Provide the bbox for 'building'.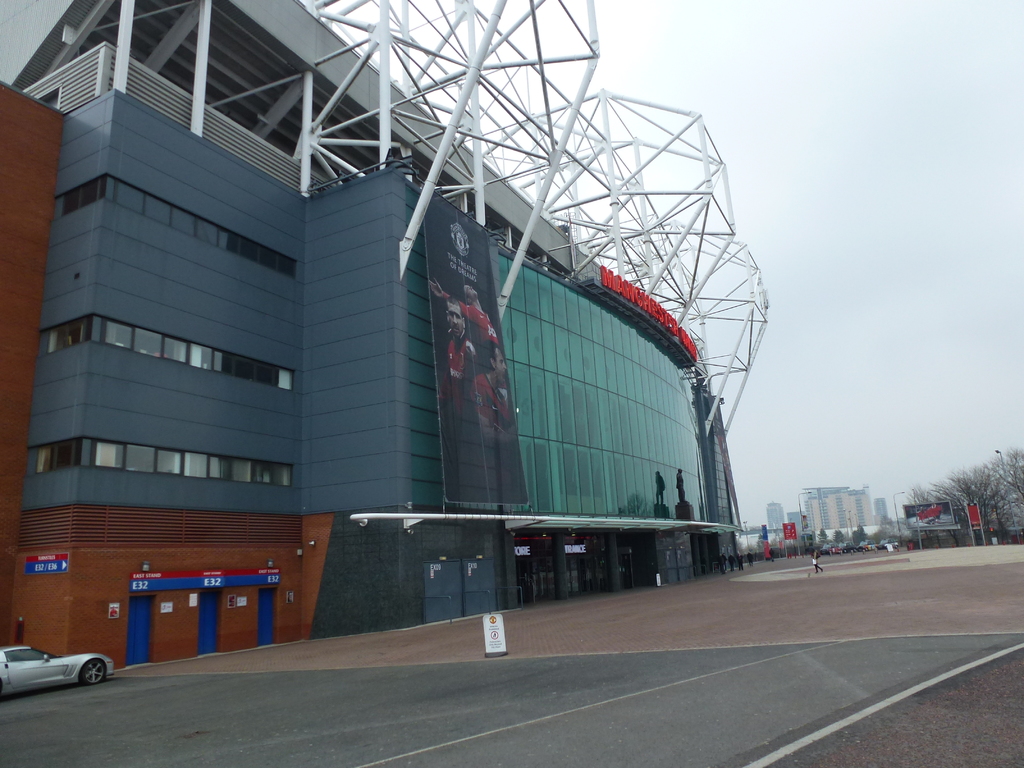
detection(766, 486, 893, 554).
